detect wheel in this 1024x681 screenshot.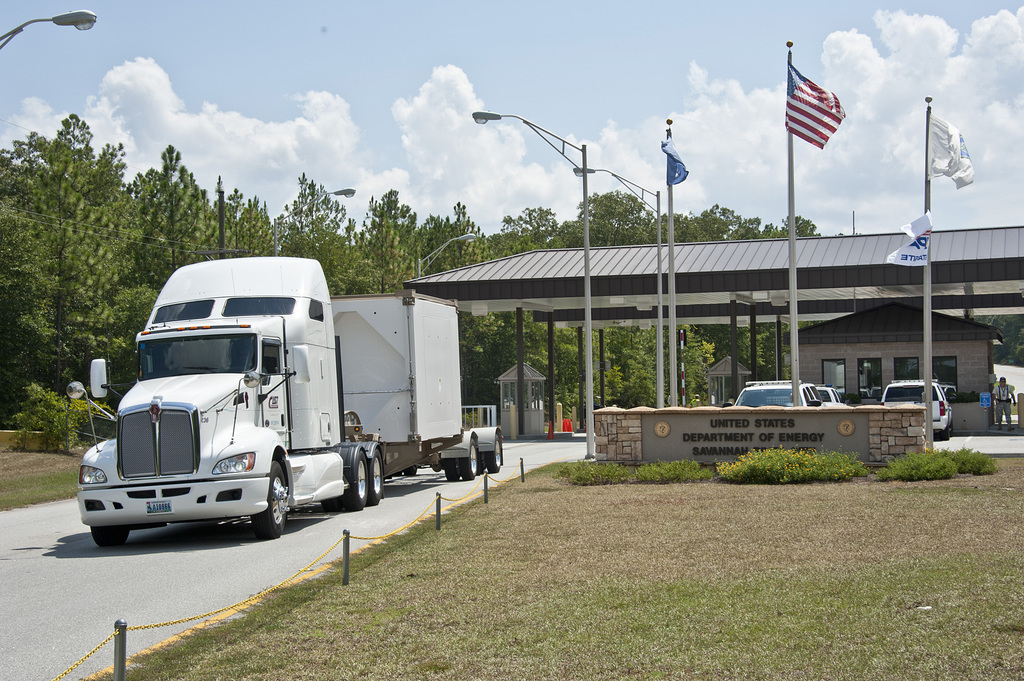
Detection: Rect(368, 448, 383, 504).
